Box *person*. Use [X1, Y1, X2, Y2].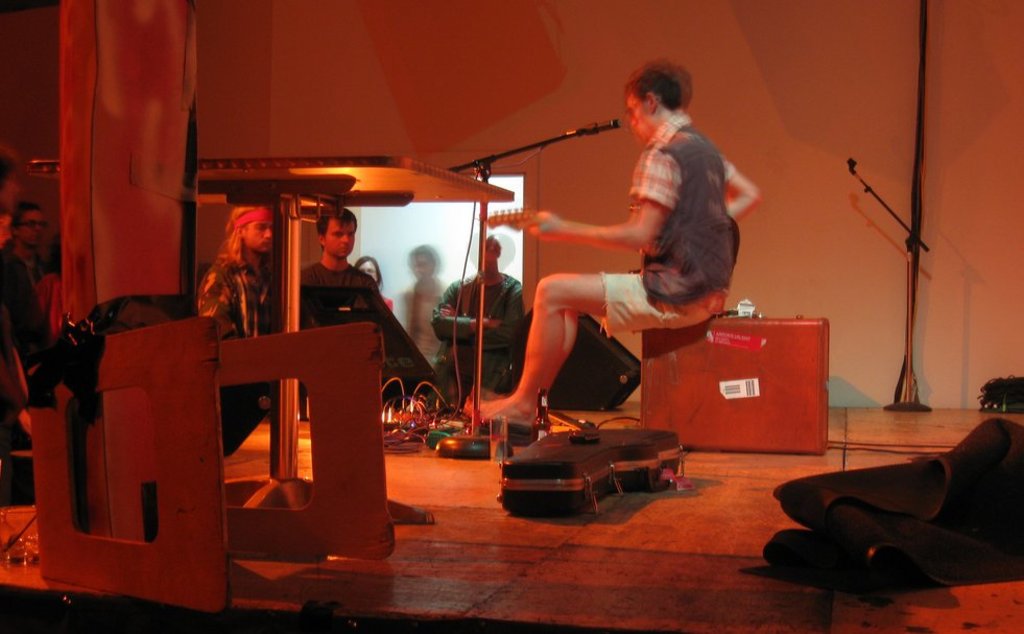
[352, 253, 392, 312].
